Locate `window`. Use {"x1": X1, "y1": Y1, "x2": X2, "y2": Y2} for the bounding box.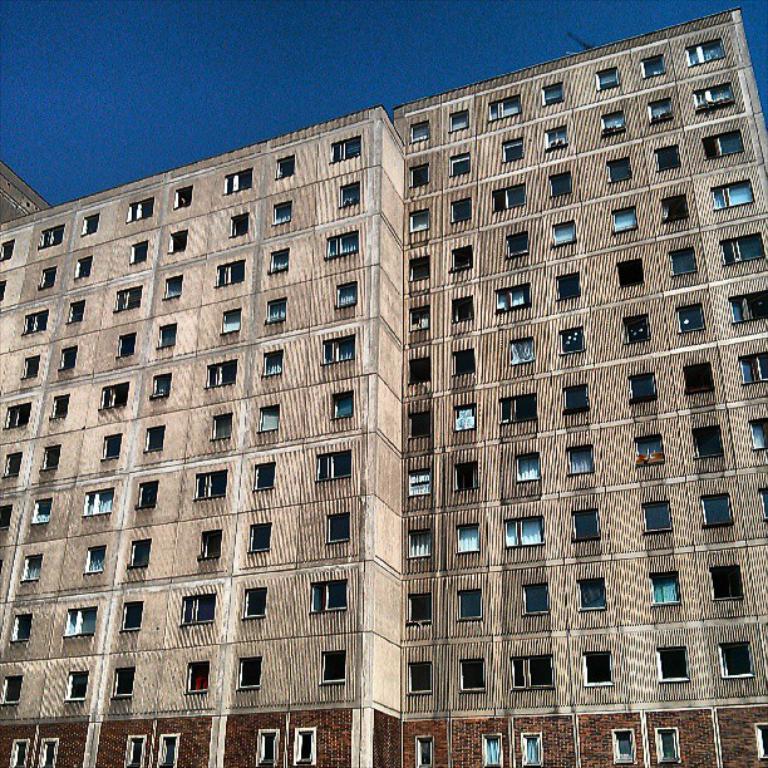
{"x1": 648, "y1": 97, "x2": 675, "y2": 125}.
